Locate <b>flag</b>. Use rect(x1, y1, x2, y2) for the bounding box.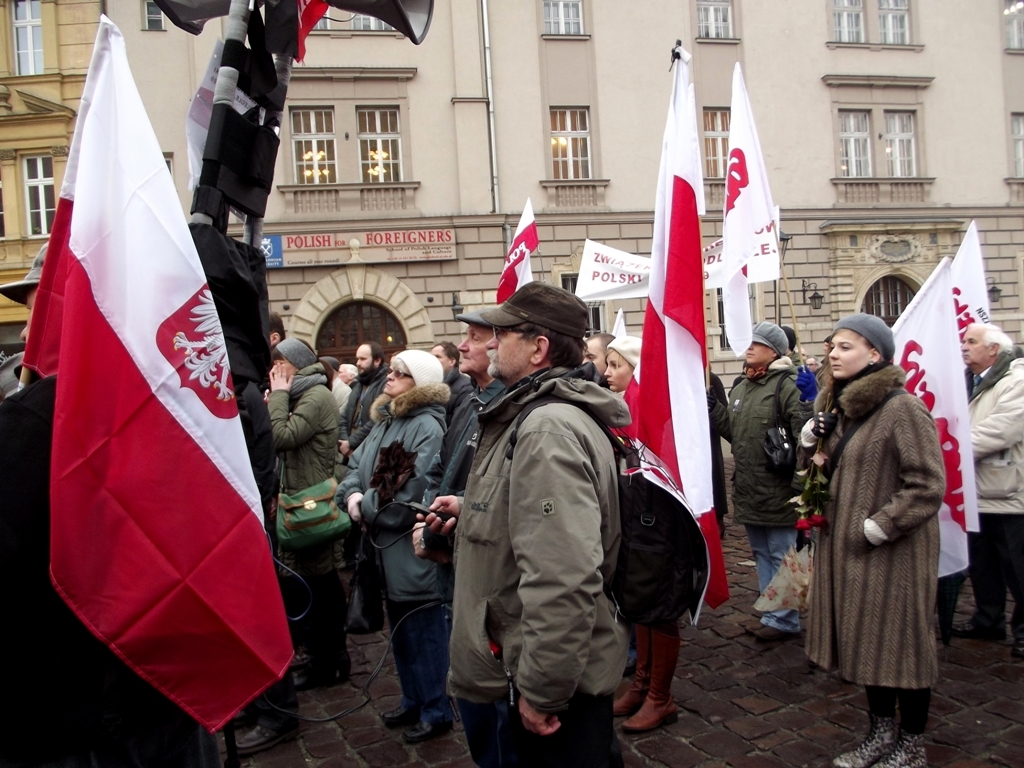
rect(632, 295, 727, 612).
